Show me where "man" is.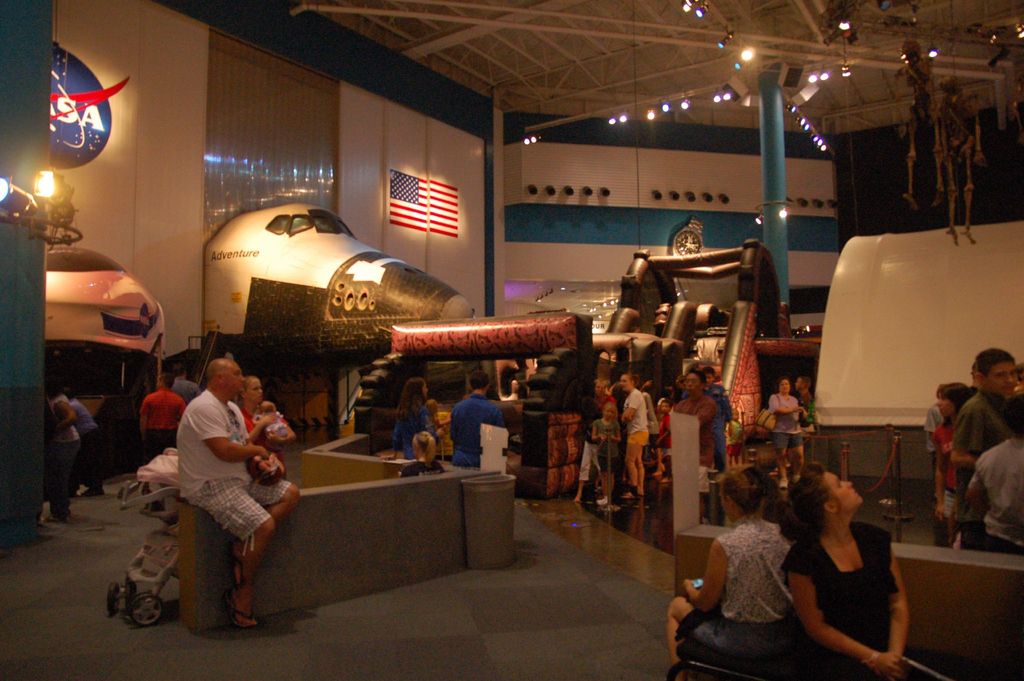
"man" is at crop(175, 349, 300, 642).
